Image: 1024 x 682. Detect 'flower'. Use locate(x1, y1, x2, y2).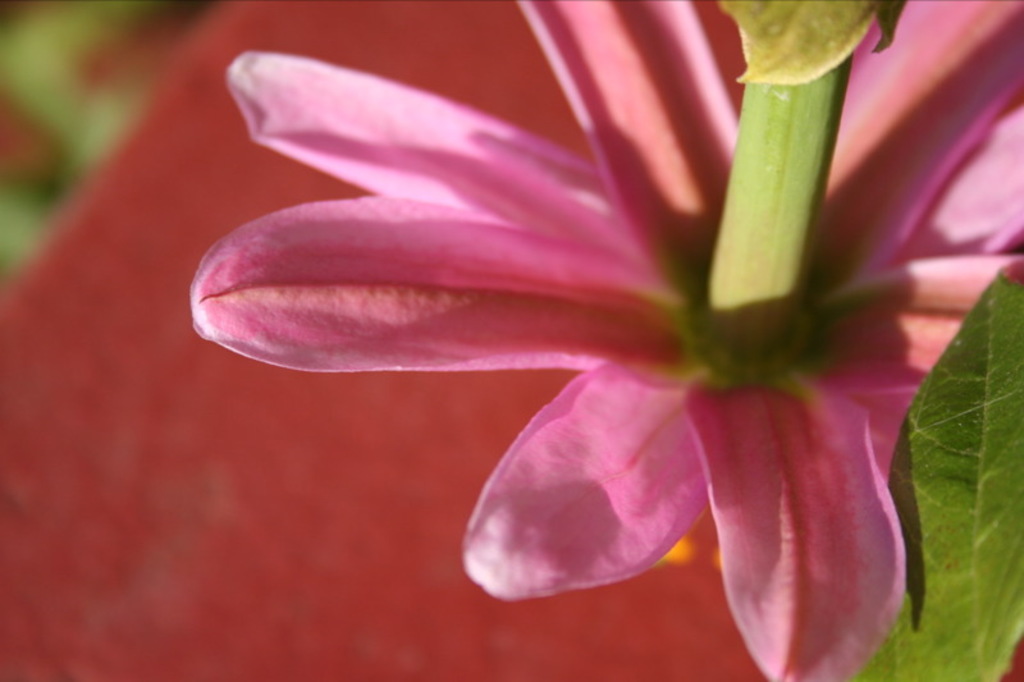
locate(140, 0, 983, 650).
